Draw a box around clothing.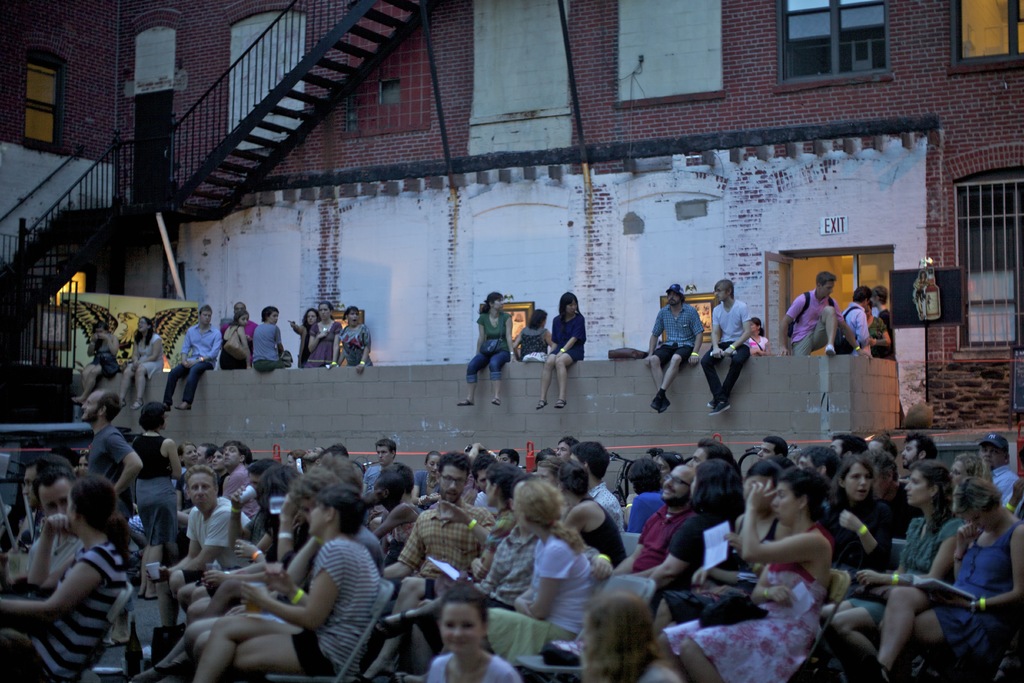
550, 315, 591, 369.
